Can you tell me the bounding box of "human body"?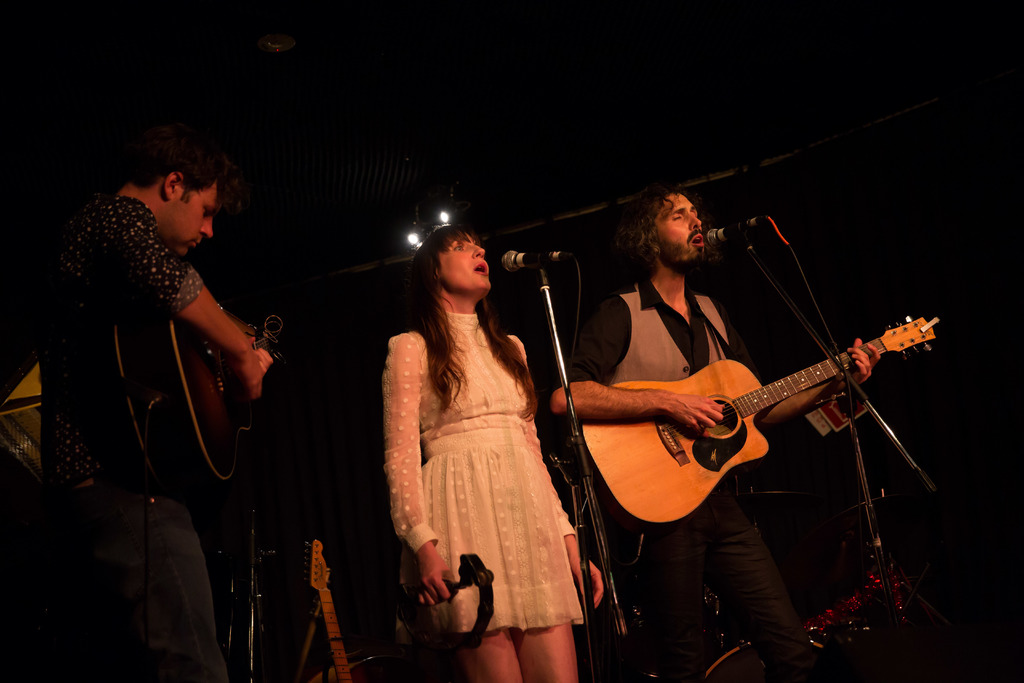
550, 273, 881, 682.
